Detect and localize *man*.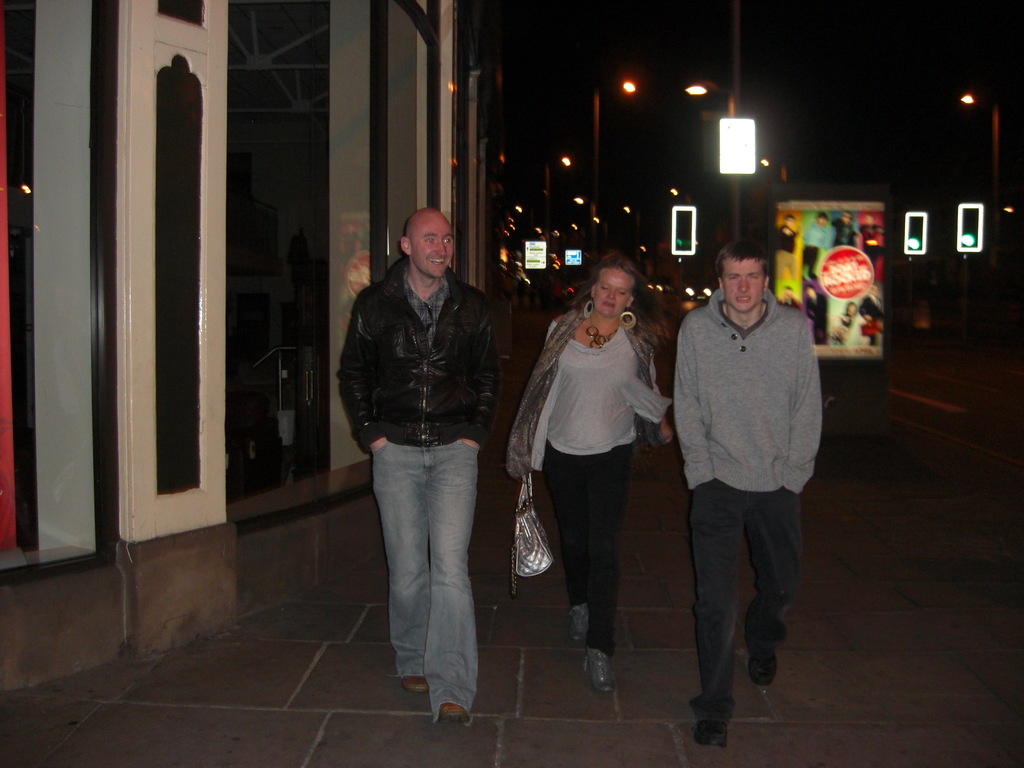
Localized at (778,216,796,278).
